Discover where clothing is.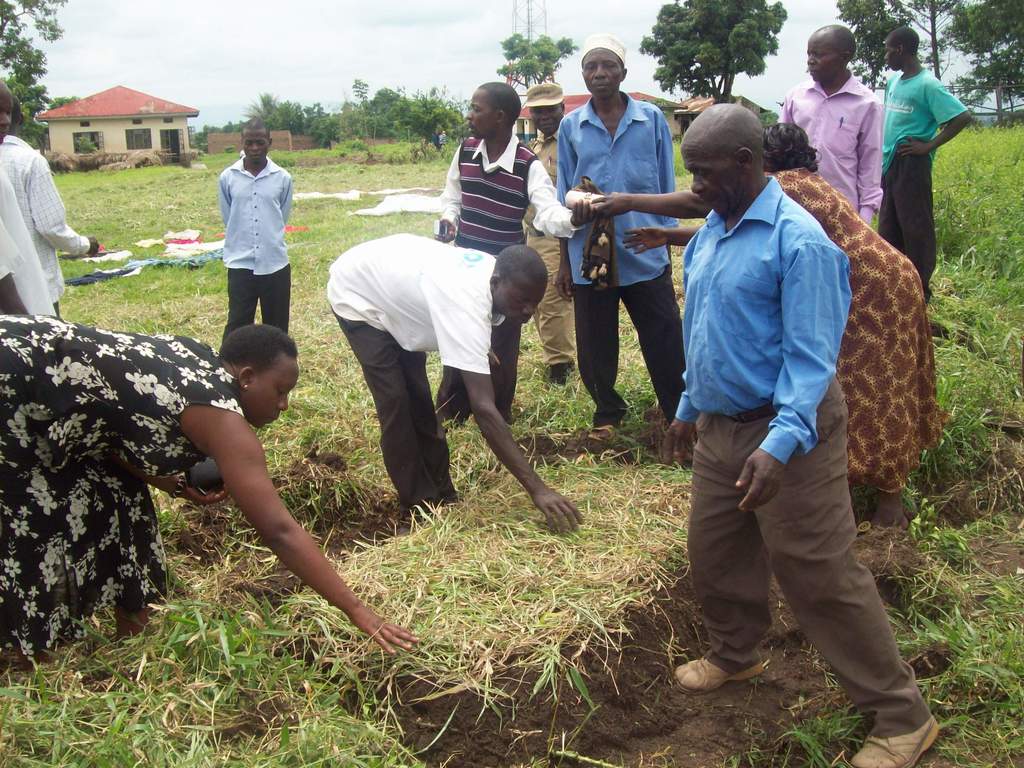
Discovered at detection(0, 169, 54, 320).
